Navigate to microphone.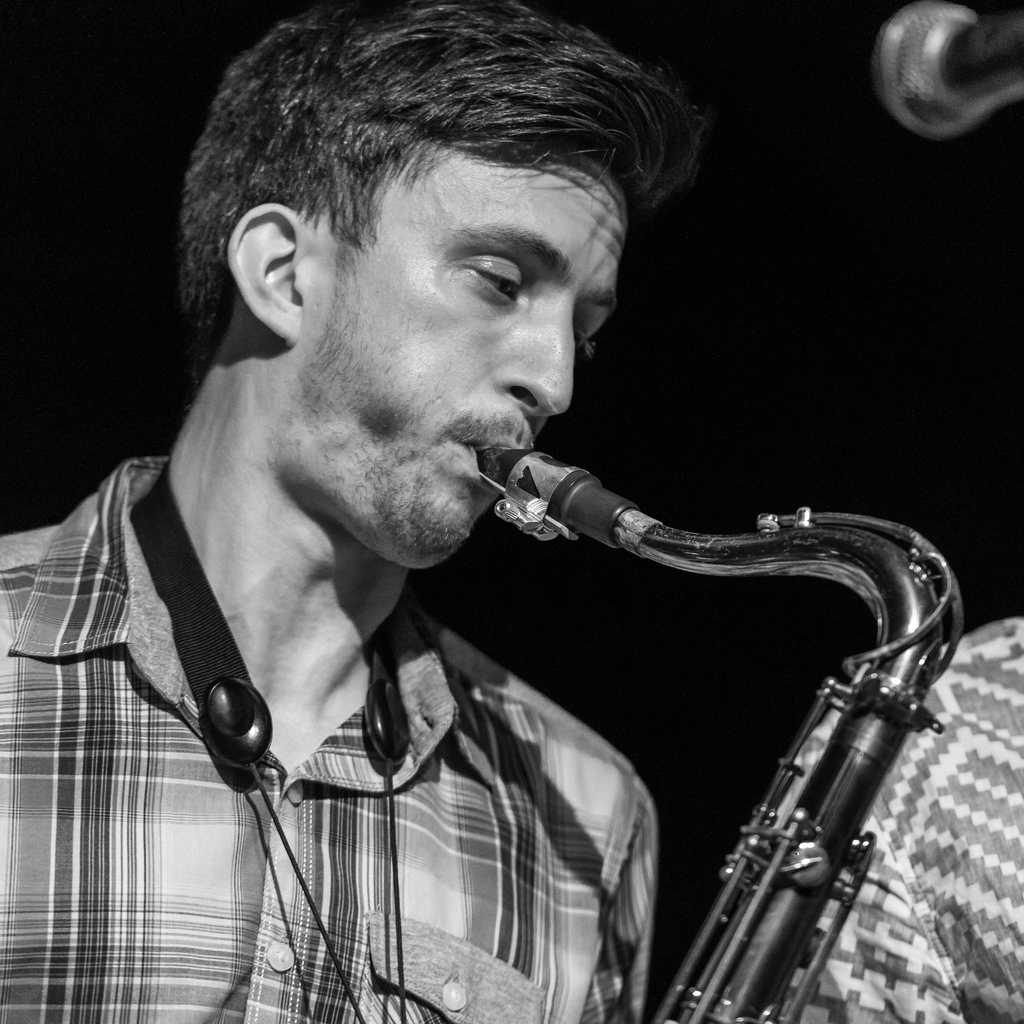
Navigation target: rect(871, 0, 1023, 139).
